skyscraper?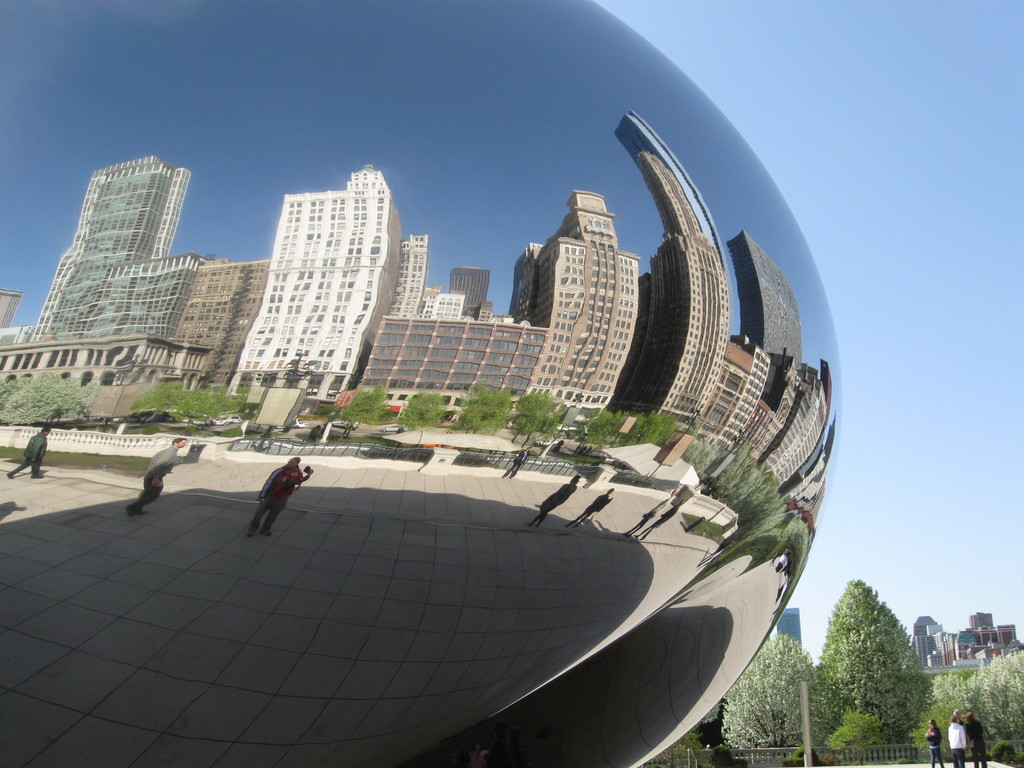
bbox(770, 604, 807, 662)
